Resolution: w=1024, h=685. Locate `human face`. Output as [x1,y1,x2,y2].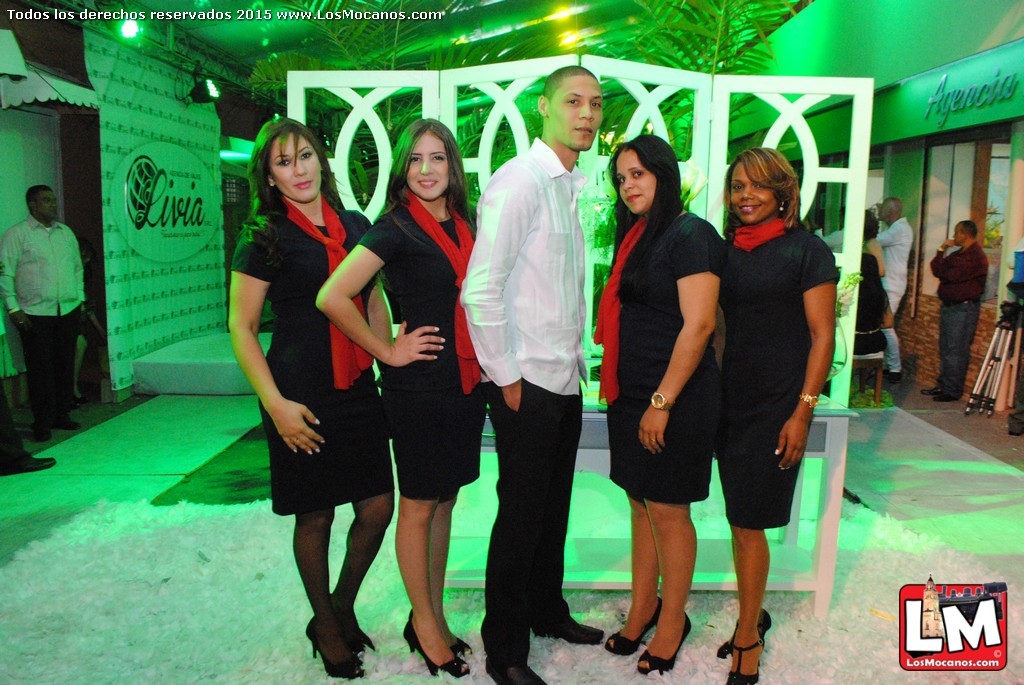
[878,202,892,223].
